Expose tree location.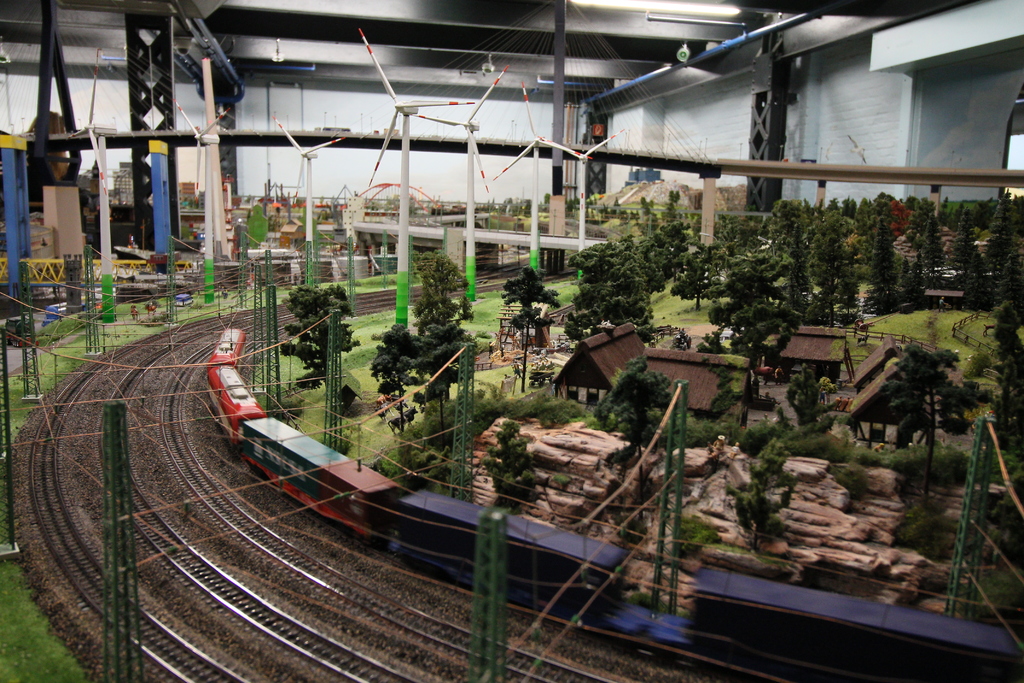
Exposed at select_region(694, 262, 824, 422).
